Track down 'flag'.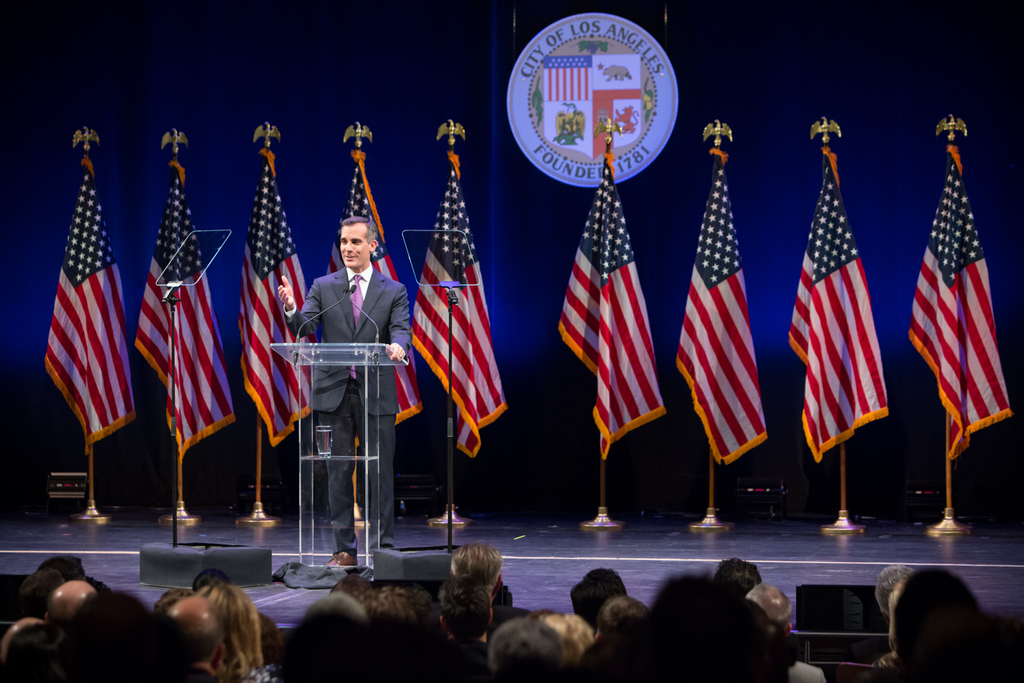
Tracked to (x1=235, y1=145, x2=312, y2=451).
